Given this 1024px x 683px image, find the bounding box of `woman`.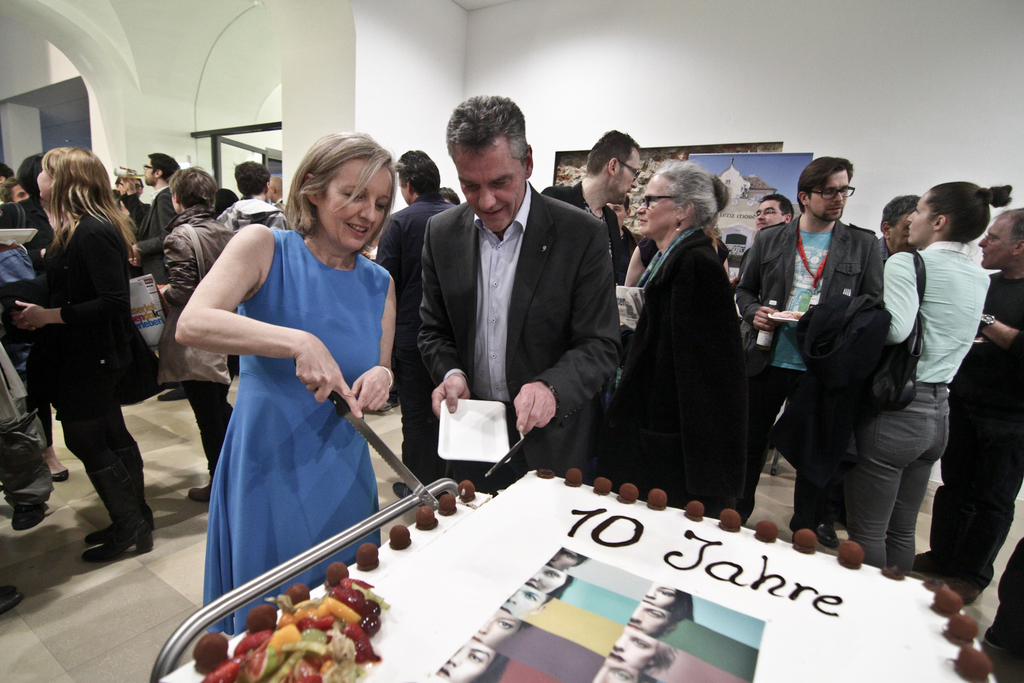
[0, 145, 170, 561].
